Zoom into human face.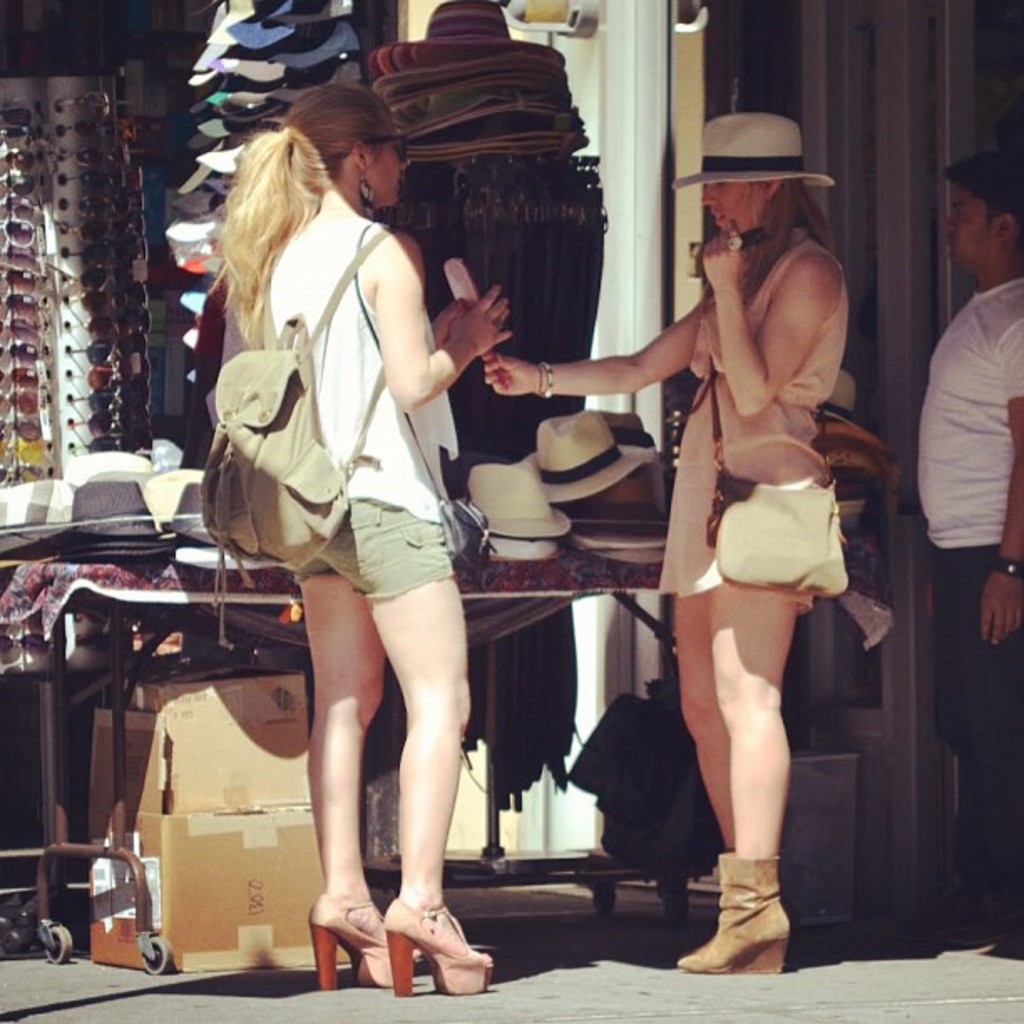
Zoom target: <region>703, 179, 760, 239</region>.
